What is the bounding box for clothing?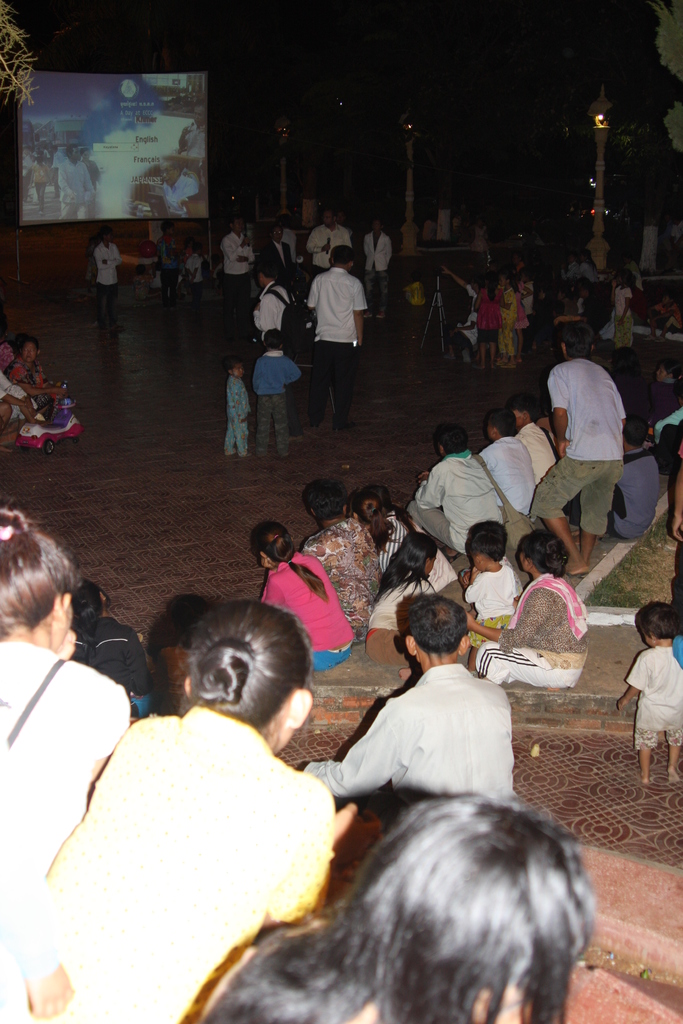
{"x1": 70, "y1": 619, "x2": 149, "y2": 696}.
